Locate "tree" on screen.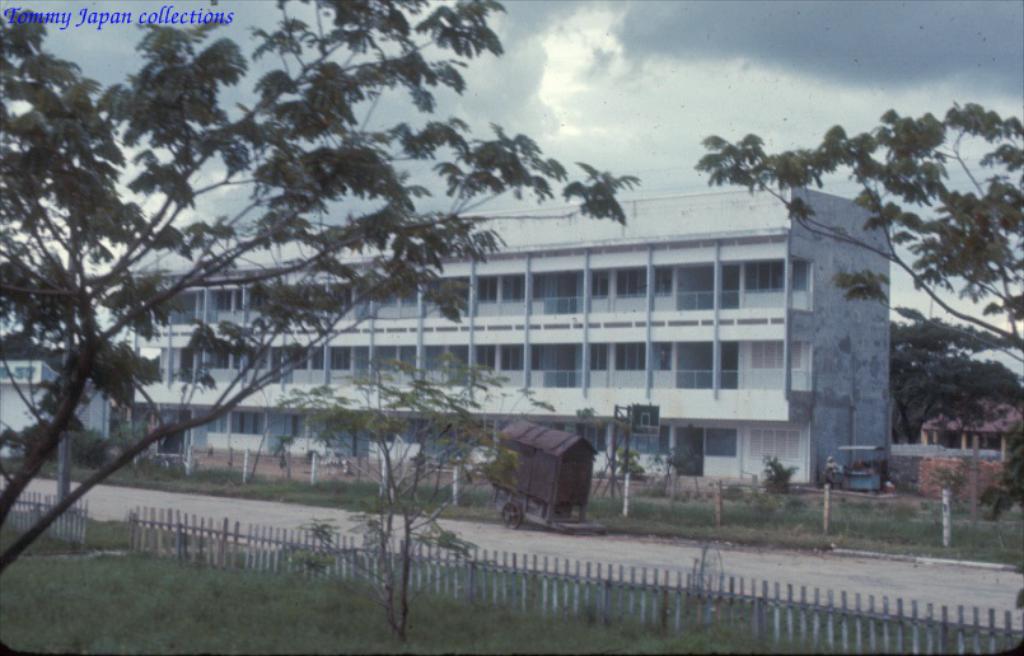
On screen at l=286, t=346, r=562, b=648.
